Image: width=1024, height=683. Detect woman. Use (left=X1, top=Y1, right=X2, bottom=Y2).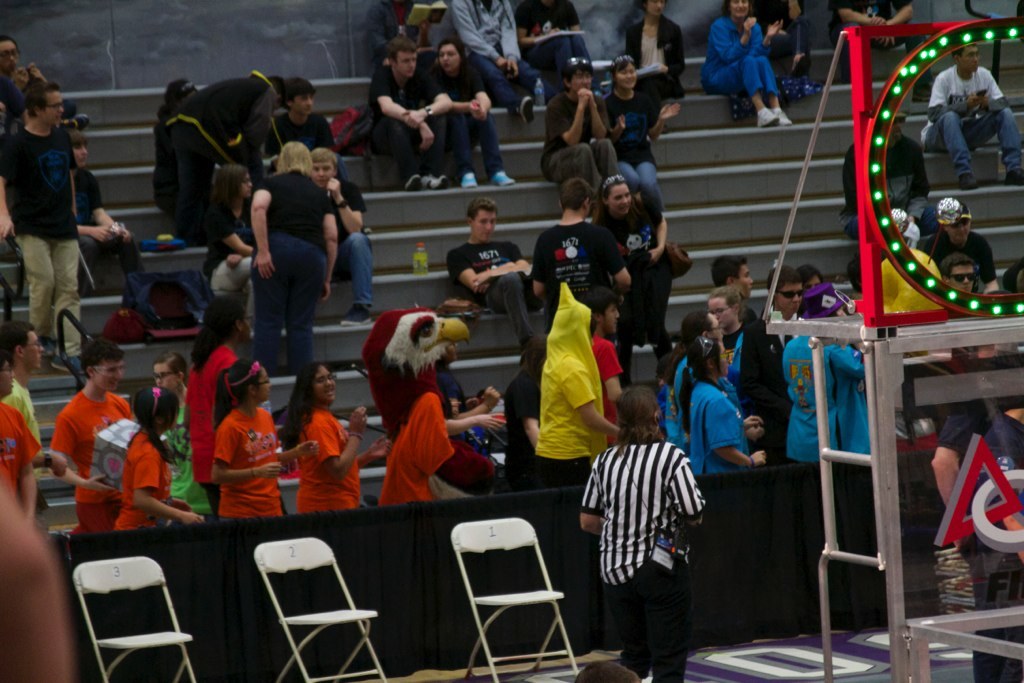
(left=154, top=361, right=228, bottom=536).
